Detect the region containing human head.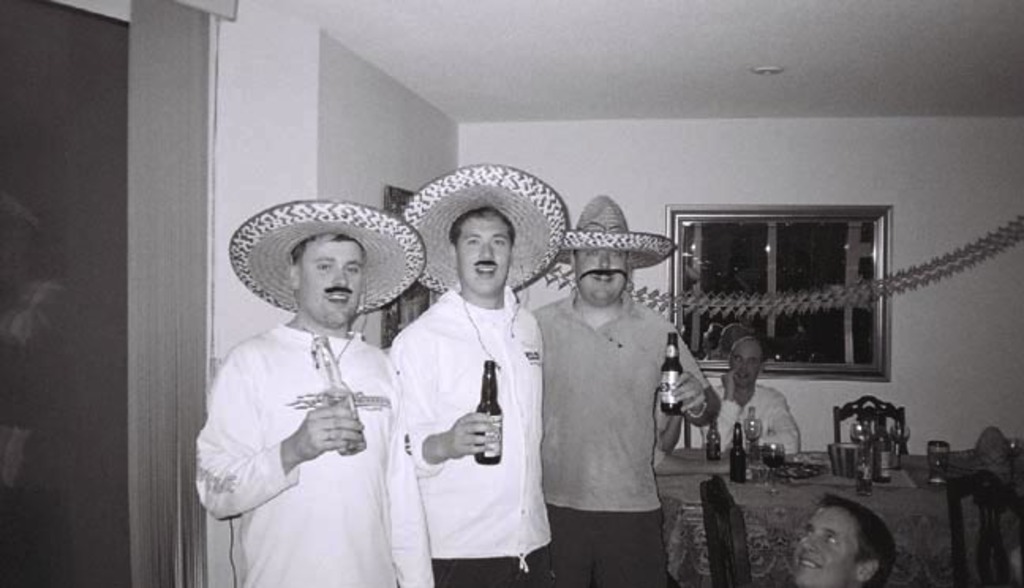
<box>561,191,676,308</box>.
